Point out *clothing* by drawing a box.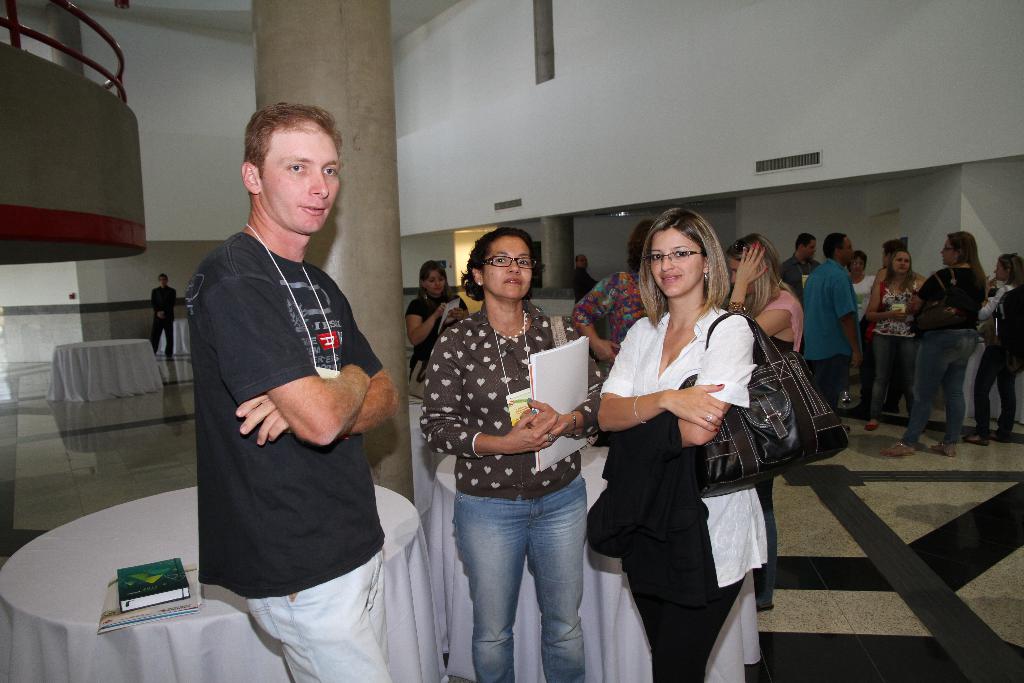
crop(870, 270, 915, 416).
